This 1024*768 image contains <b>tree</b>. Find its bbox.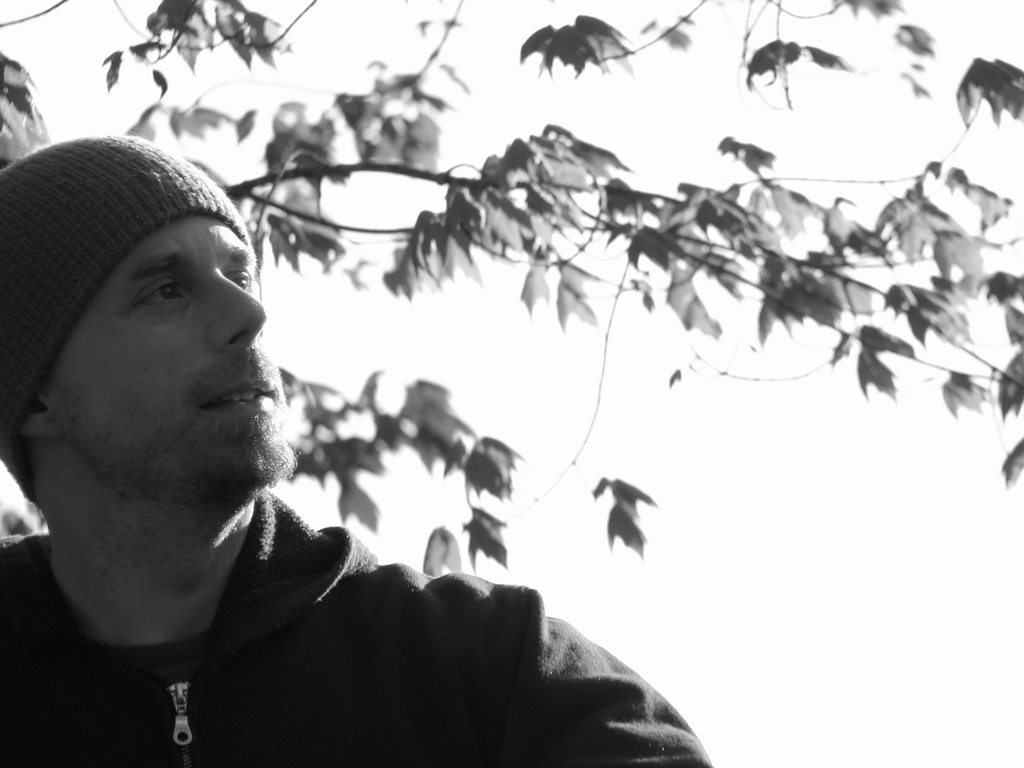
(49,17,1004,717).
